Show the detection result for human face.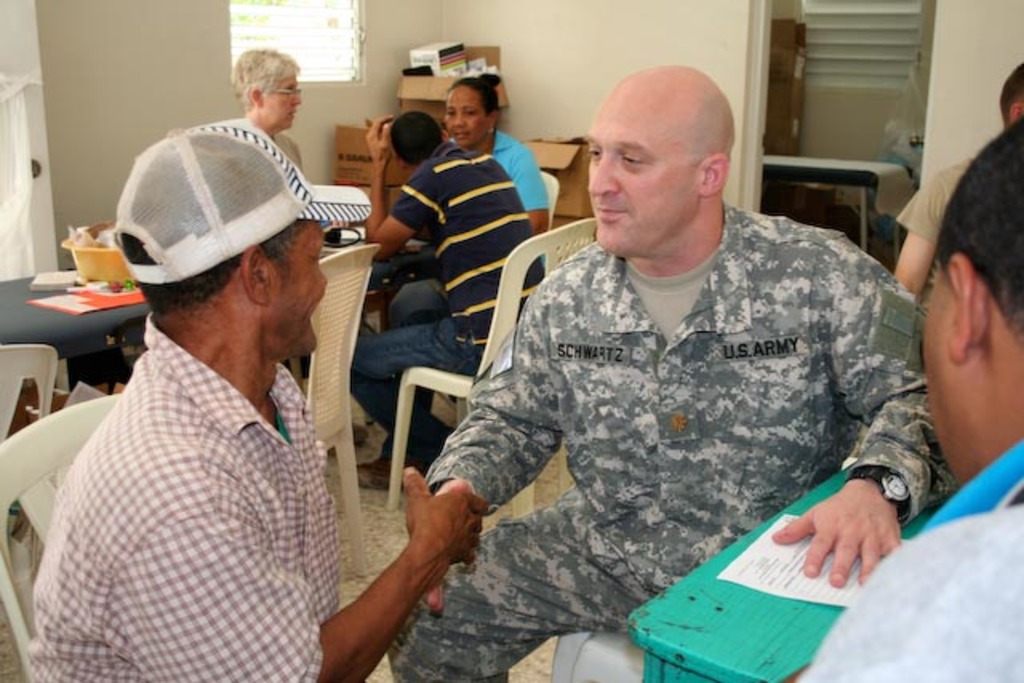
bbox=(448, 90, 486, 149).
